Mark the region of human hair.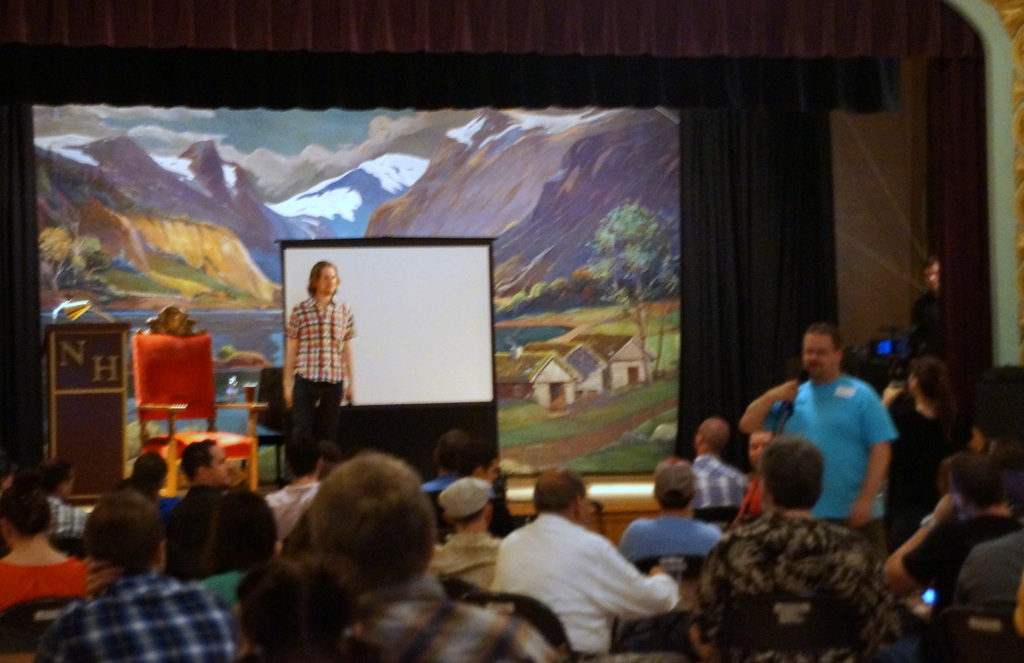
Region: [x1=307, y1=259, x2=342, y2=299].
